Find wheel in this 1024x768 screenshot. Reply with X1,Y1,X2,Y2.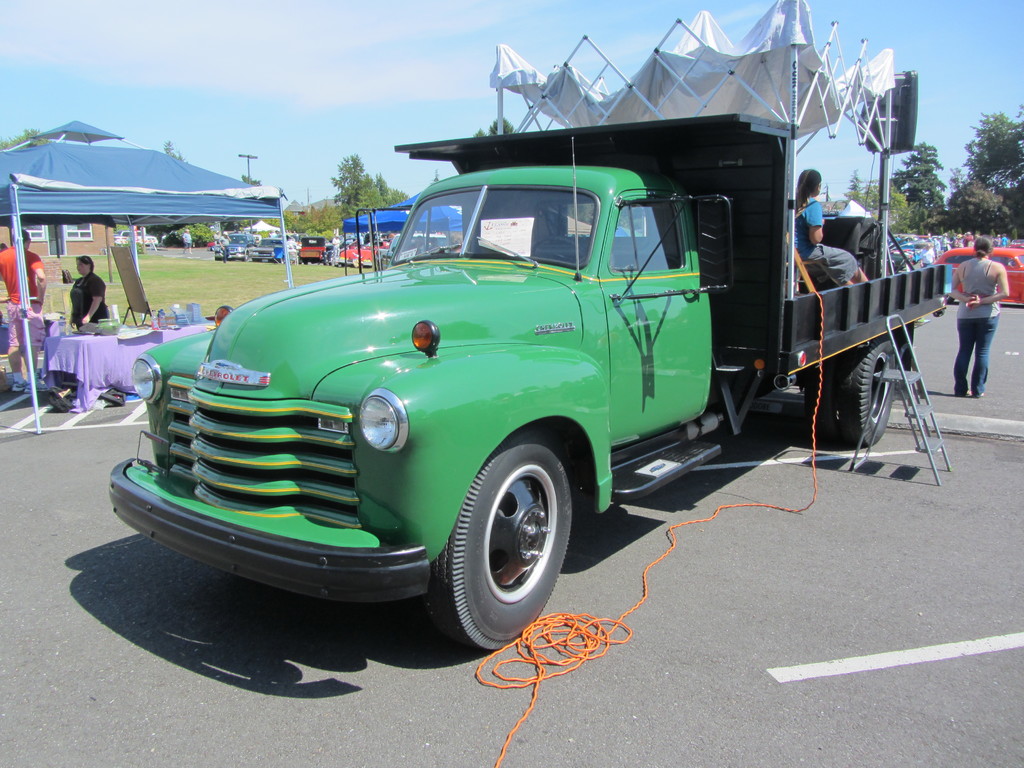
422,430,589,650.
